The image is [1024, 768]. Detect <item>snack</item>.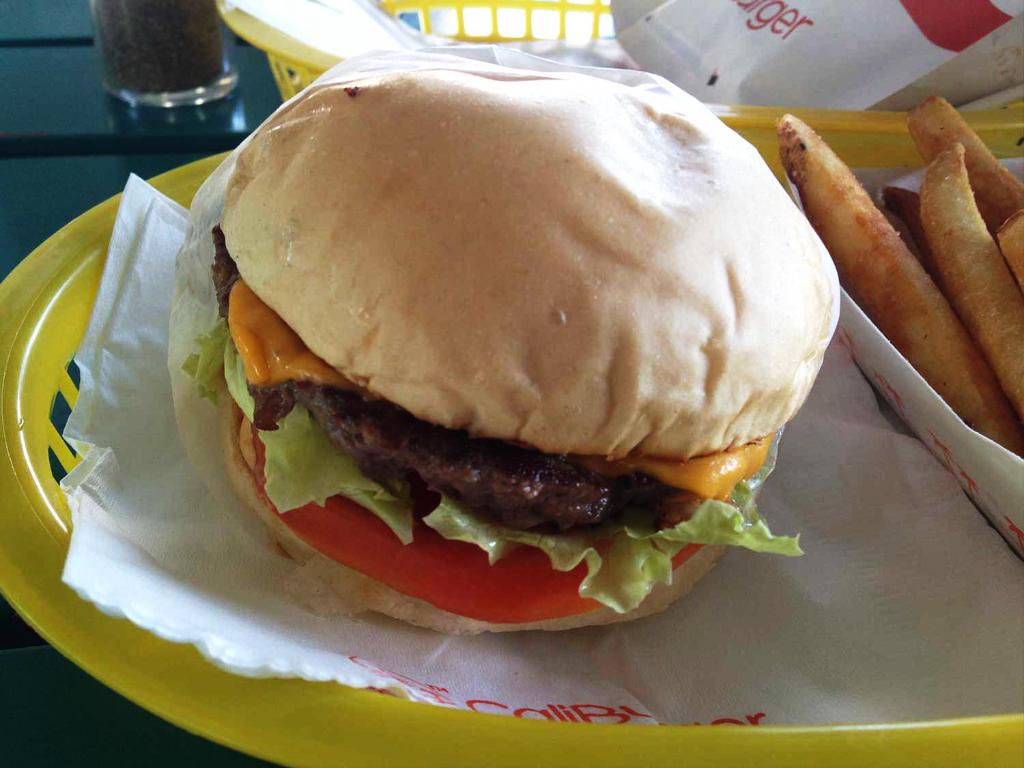
Detection: (left=767, top=96, right=1023, bottom=476).
